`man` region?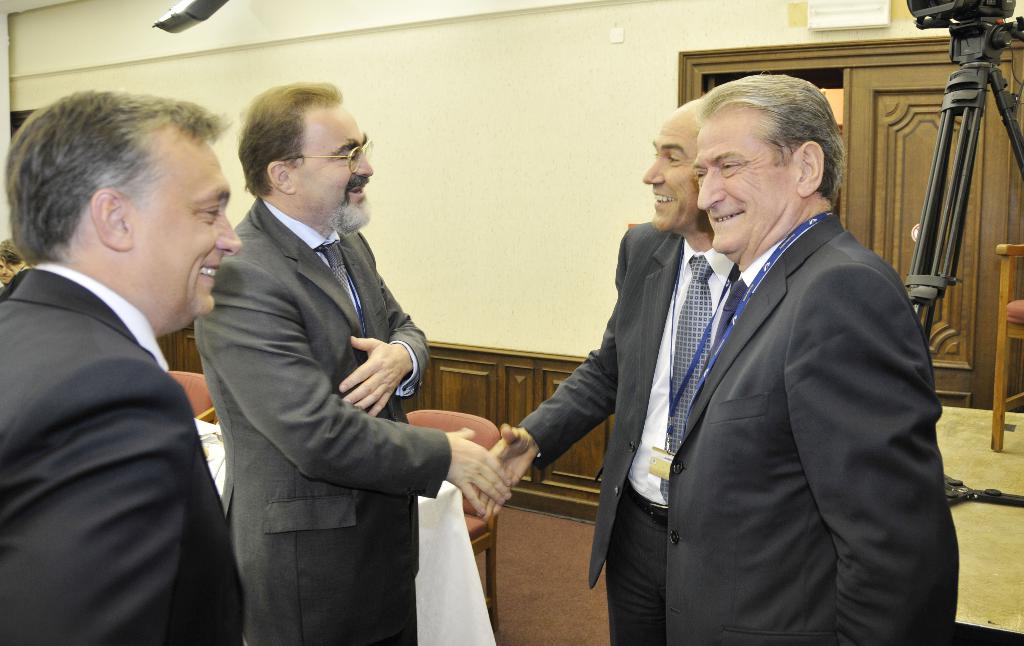
BBox(191, 76, 516, 645)
